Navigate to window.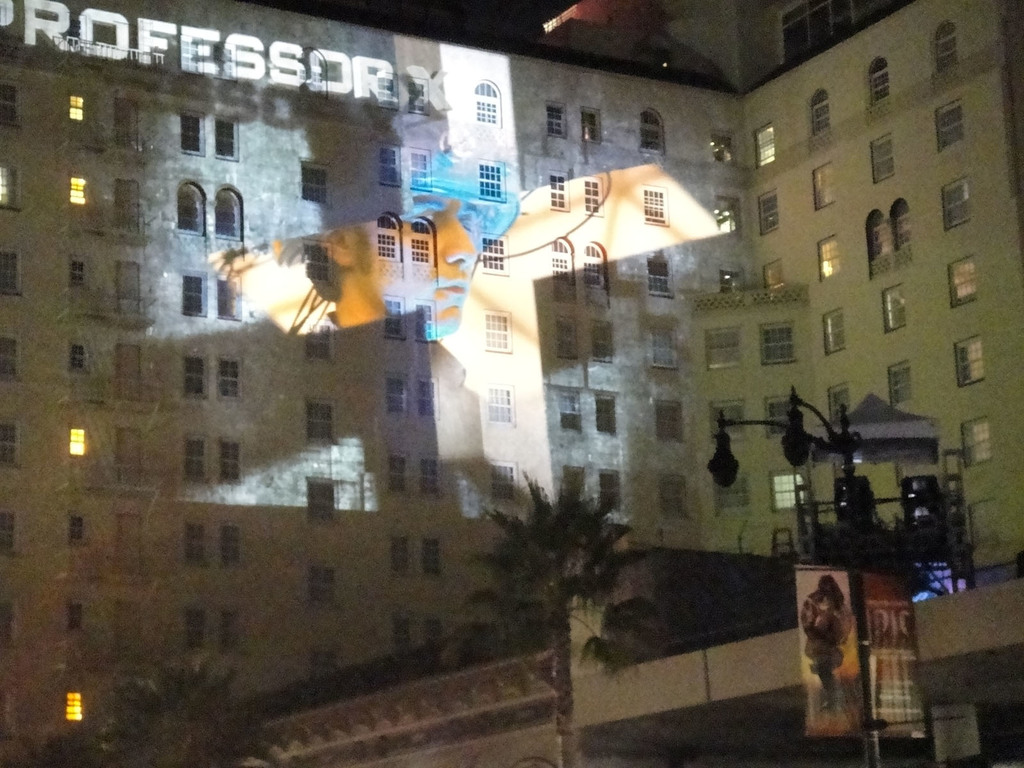
Navigation target: 932, 106, 964, 150.
